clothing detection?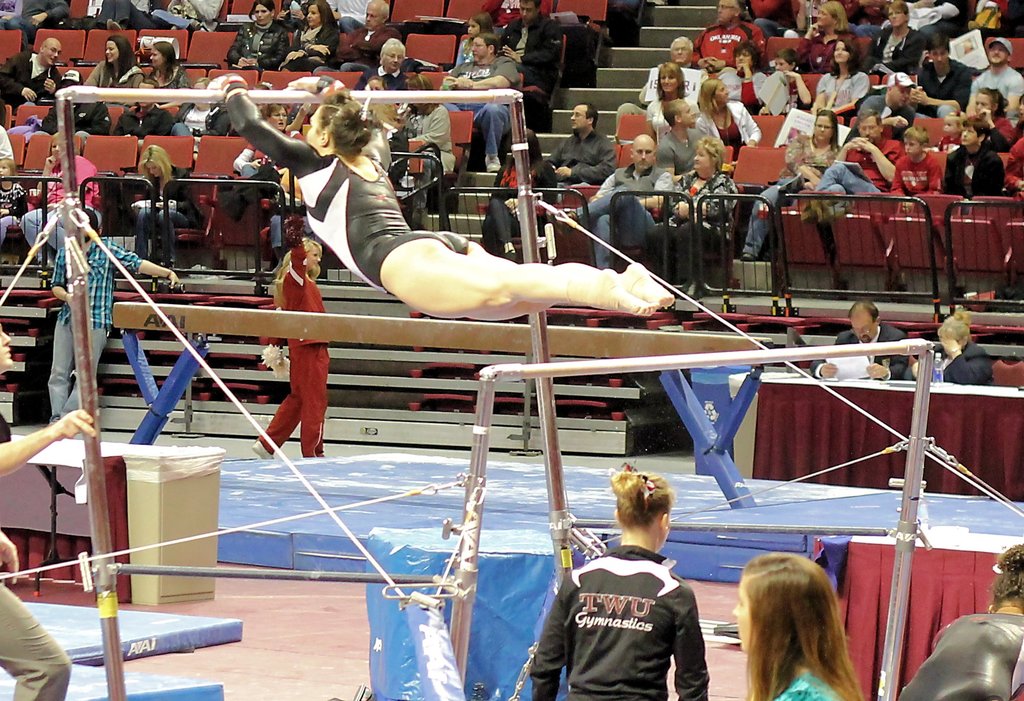
772/664/841/700
